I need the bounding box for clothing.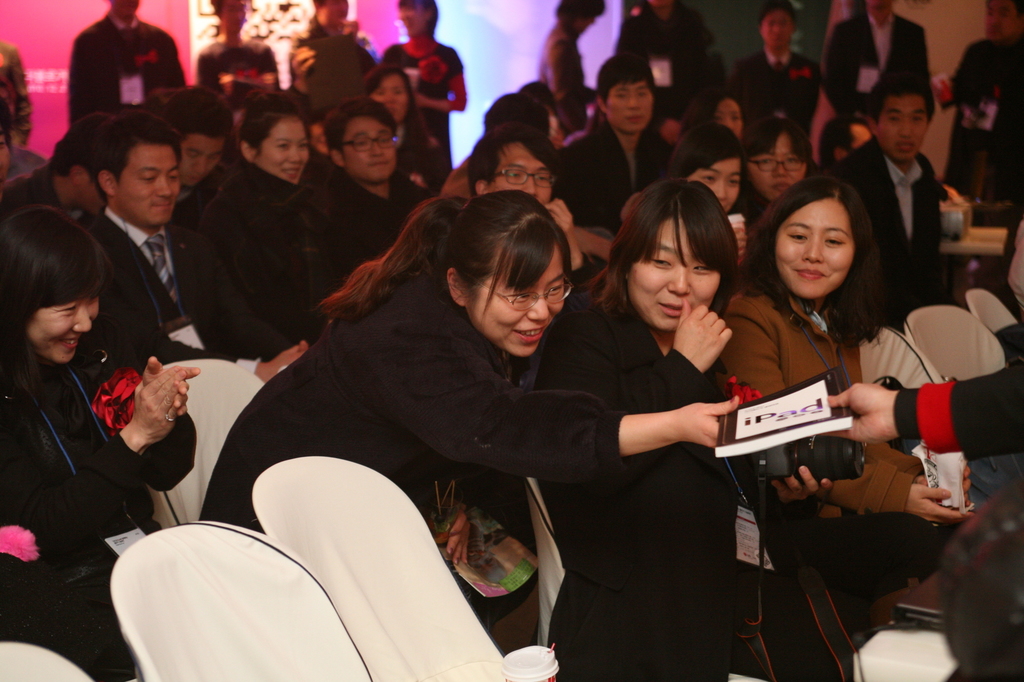
Here it is: pyautogui.locateOnScreen(378, 37, 463, 172).
